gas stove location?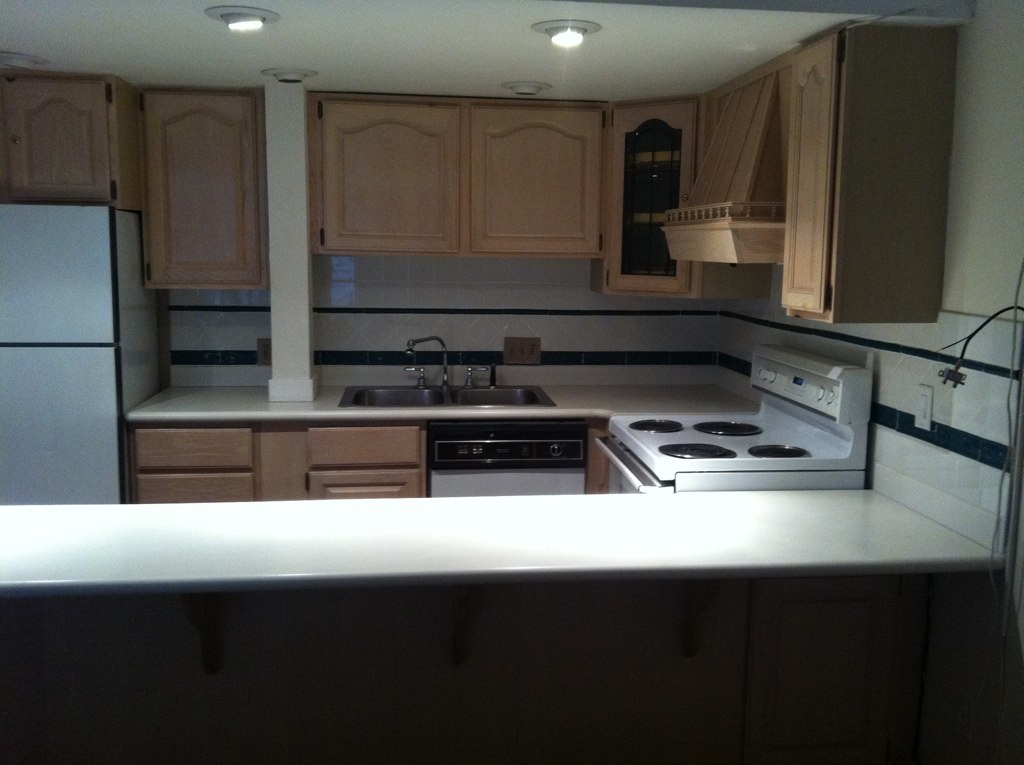
bbox=(609, 415, 839, 459)
